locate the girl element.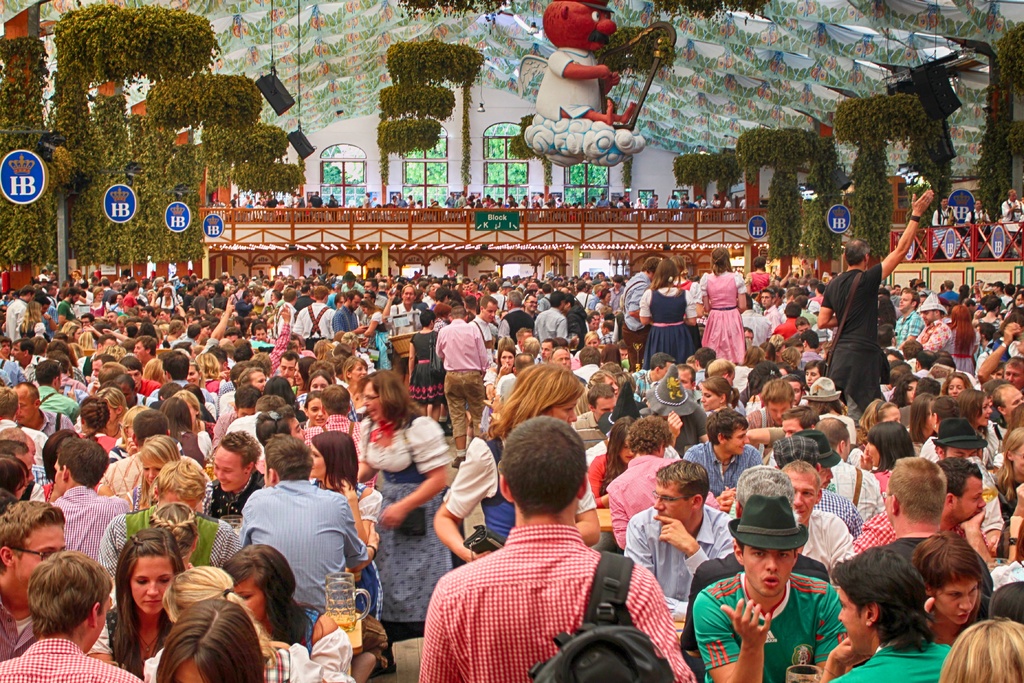
Element bbox: bbox(157, 599, 260, 682).
